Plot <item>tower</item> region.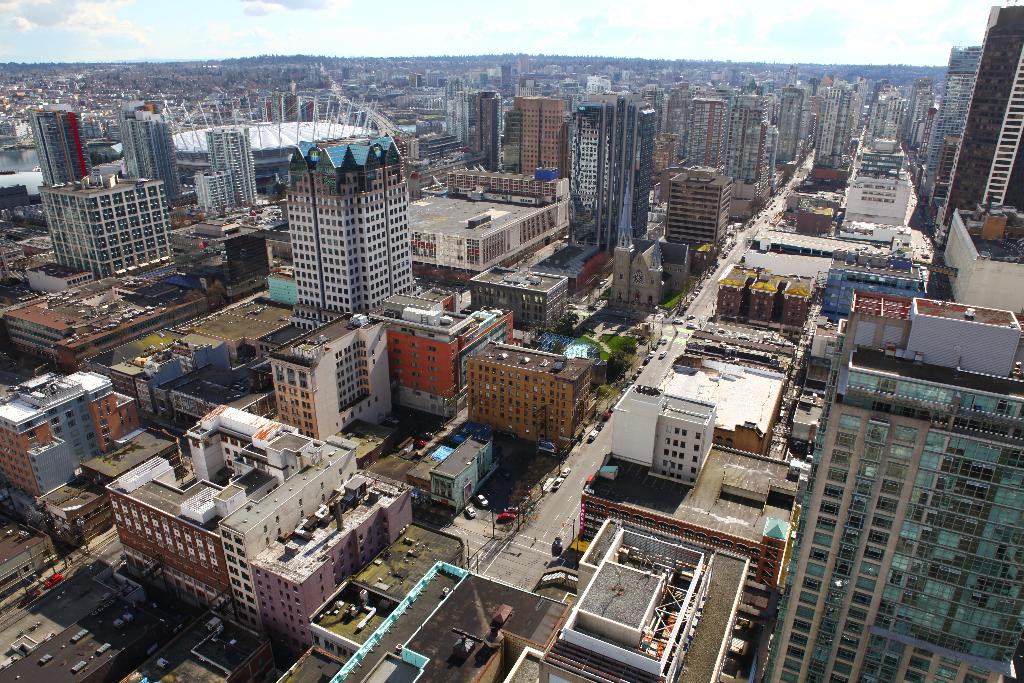
Plotted at {"left": 936, "top": 3, "right": 1023, "bottom": 253}.
